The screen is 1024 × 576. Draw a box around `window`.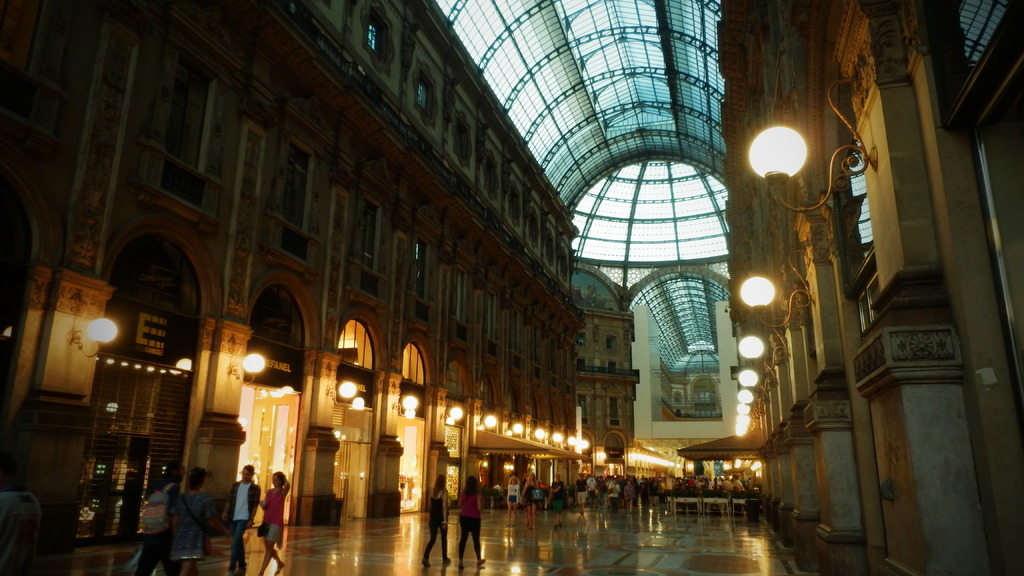
(481, 152, 497, 191).
